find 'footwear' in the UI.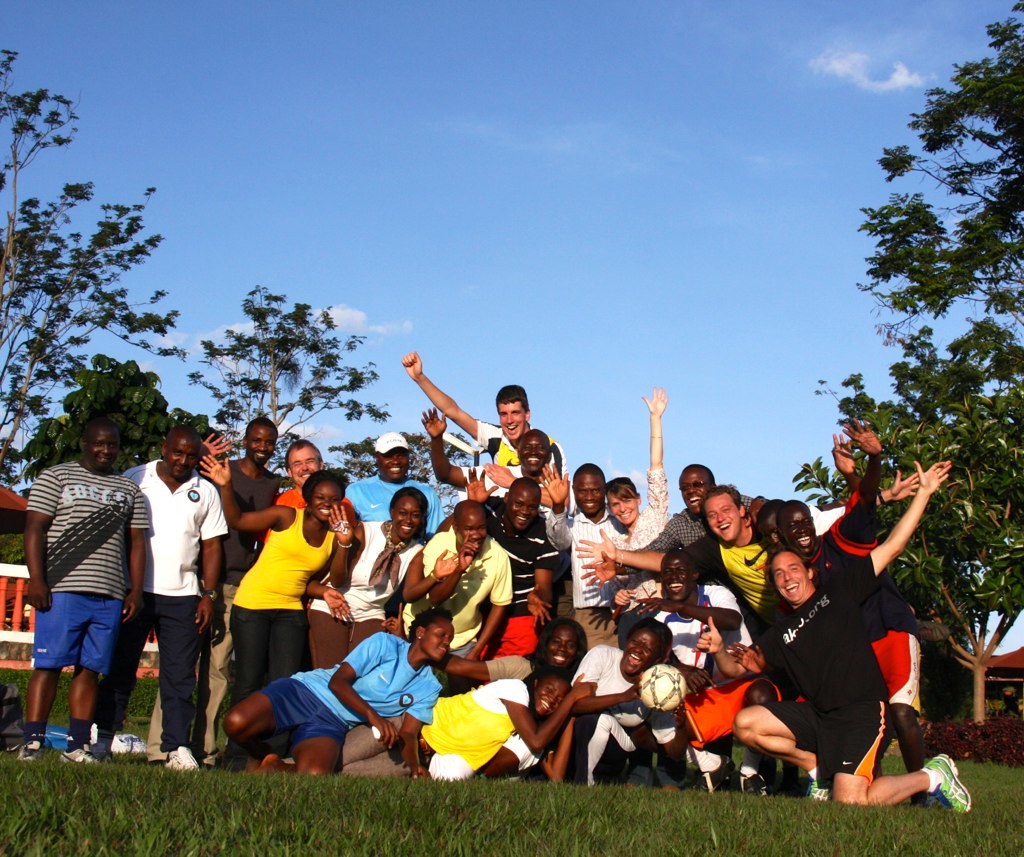
UI element at box(926, 755, 973, 813).
